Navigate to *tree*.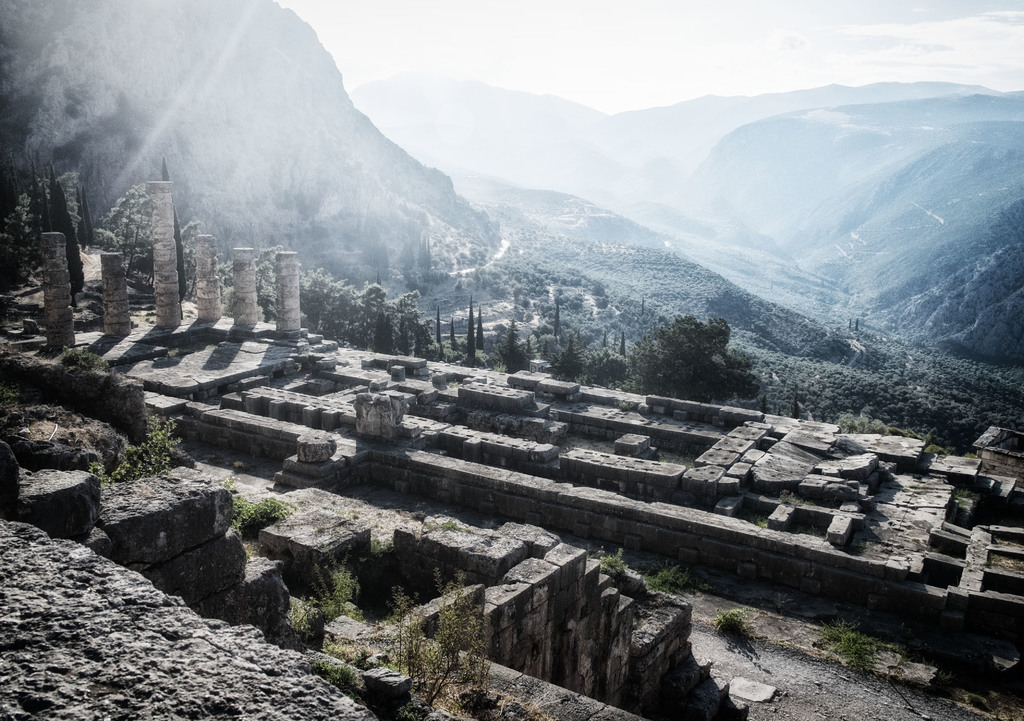
Navigation target: x1=477, y1=309, x2=484, y2=351.
